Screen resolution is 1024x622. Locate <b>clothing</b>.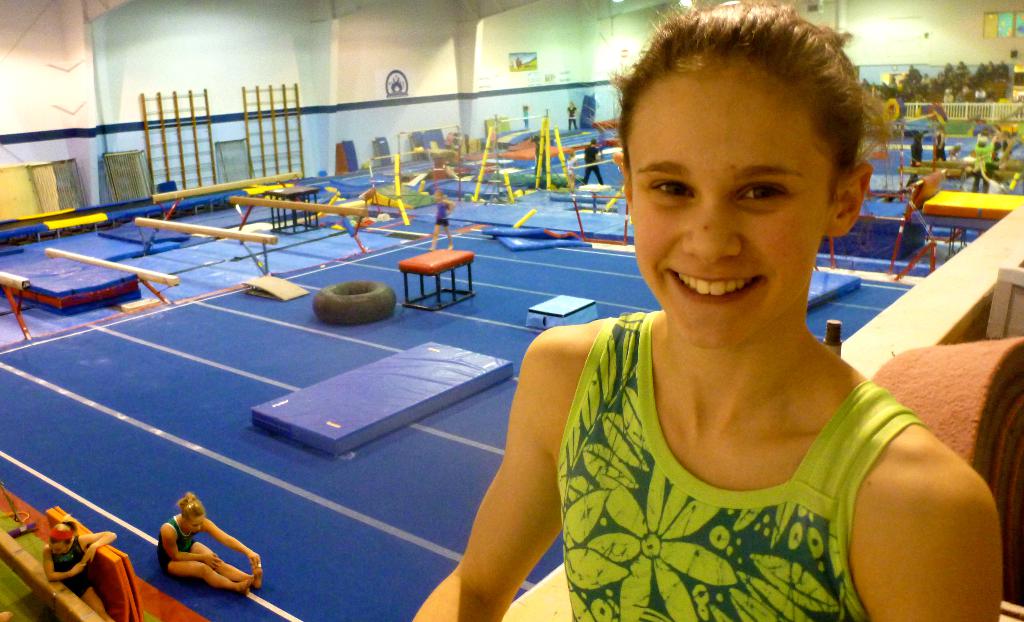
x1=931, y1=131, x2=949, y2=161.
